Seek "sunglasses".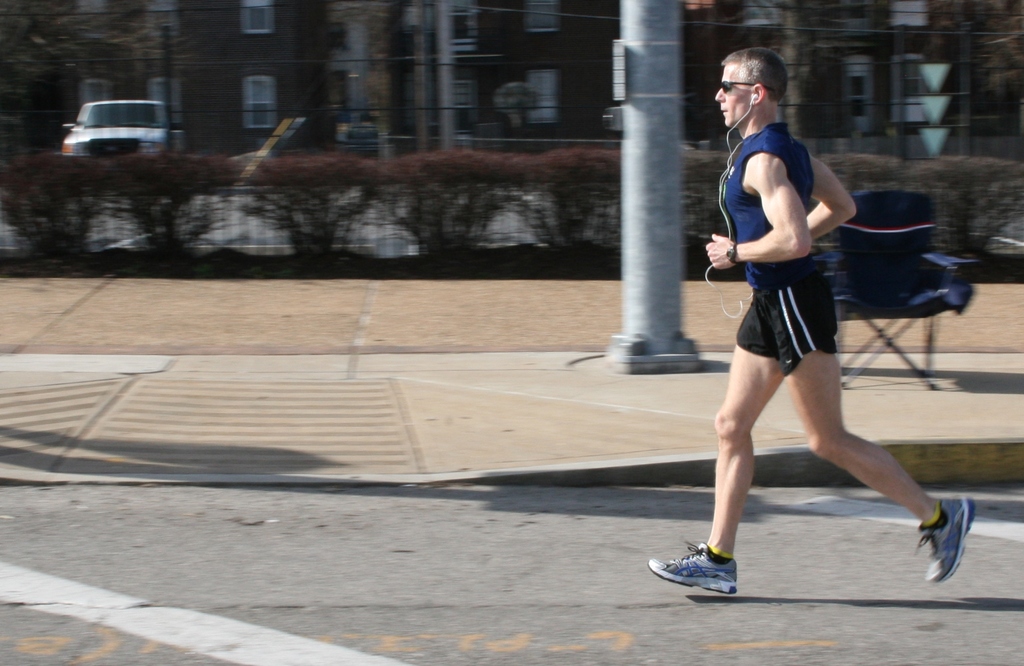
<bbox>717, 81, 756, 95</bbox>.
